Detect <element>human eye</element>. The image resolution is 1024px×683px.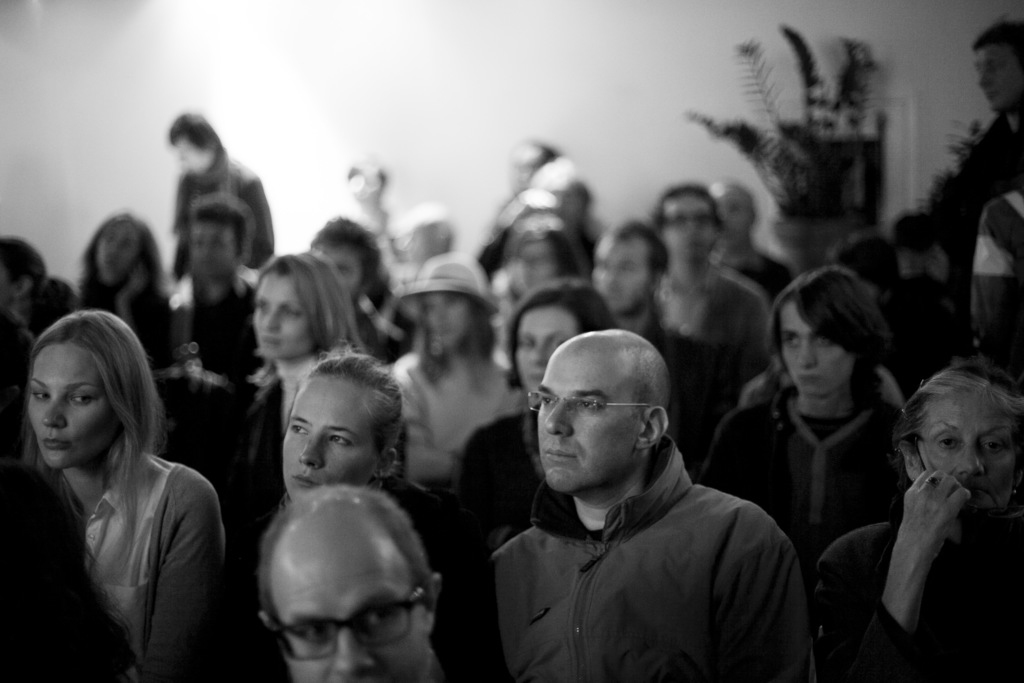
select_region(325, 434, 353, 448).
